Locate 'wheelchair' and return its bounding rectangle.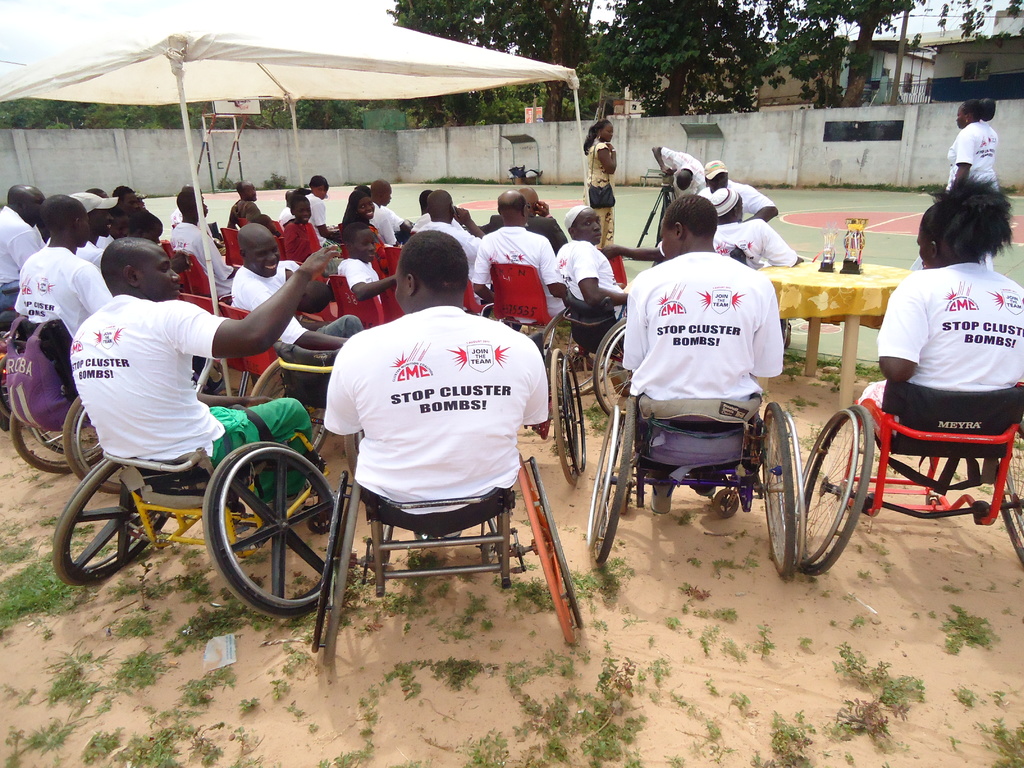
[585,378,801,585].
